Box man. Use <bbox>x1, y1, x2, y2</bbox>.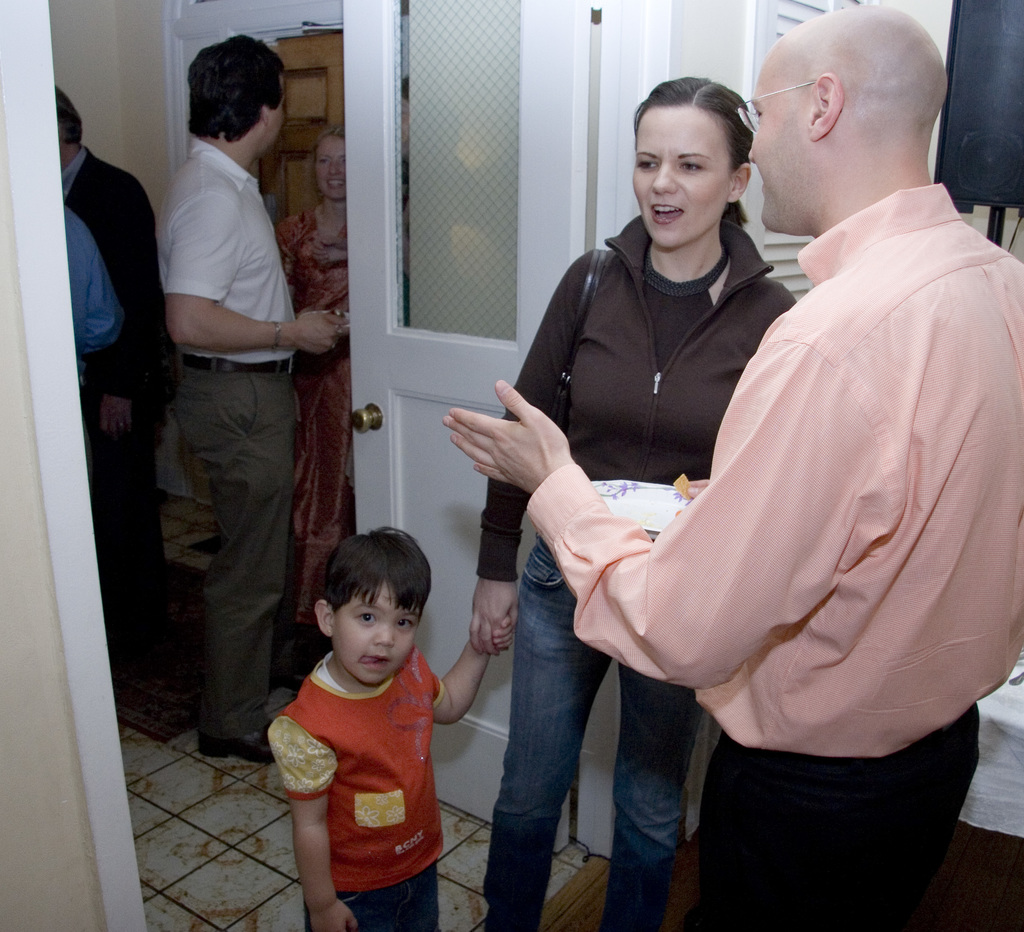
<bbox>156, 35, 344, 756</bbox>.
